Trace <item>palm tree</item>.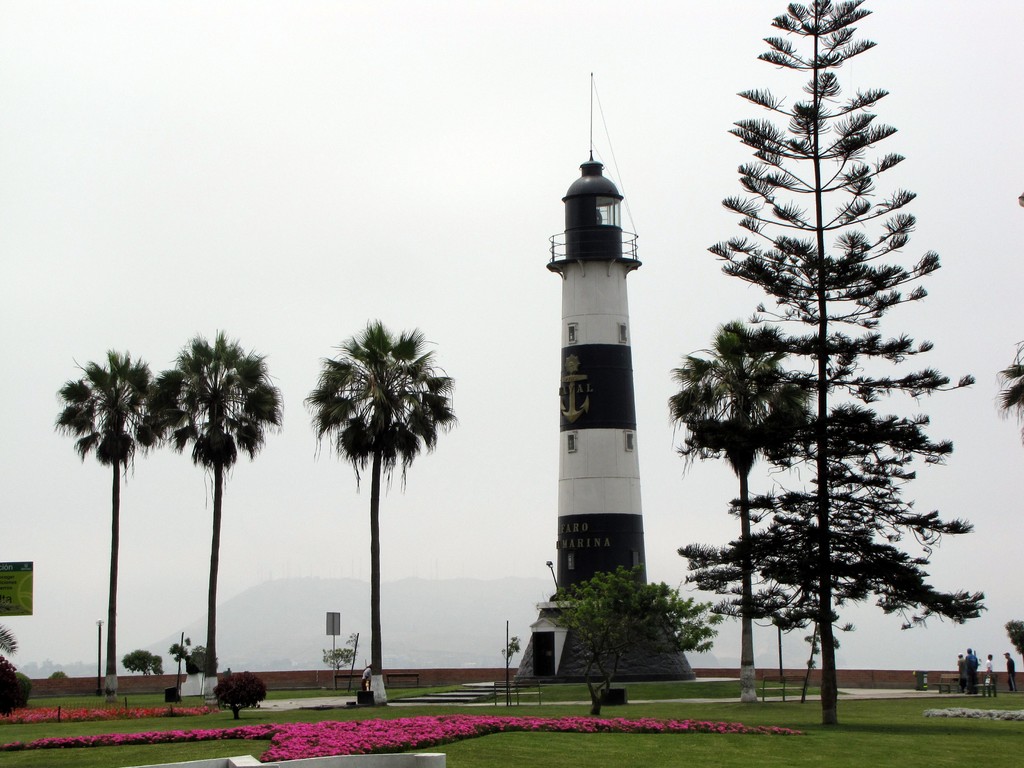
Traced to crop(145, 315, 287, 700).
